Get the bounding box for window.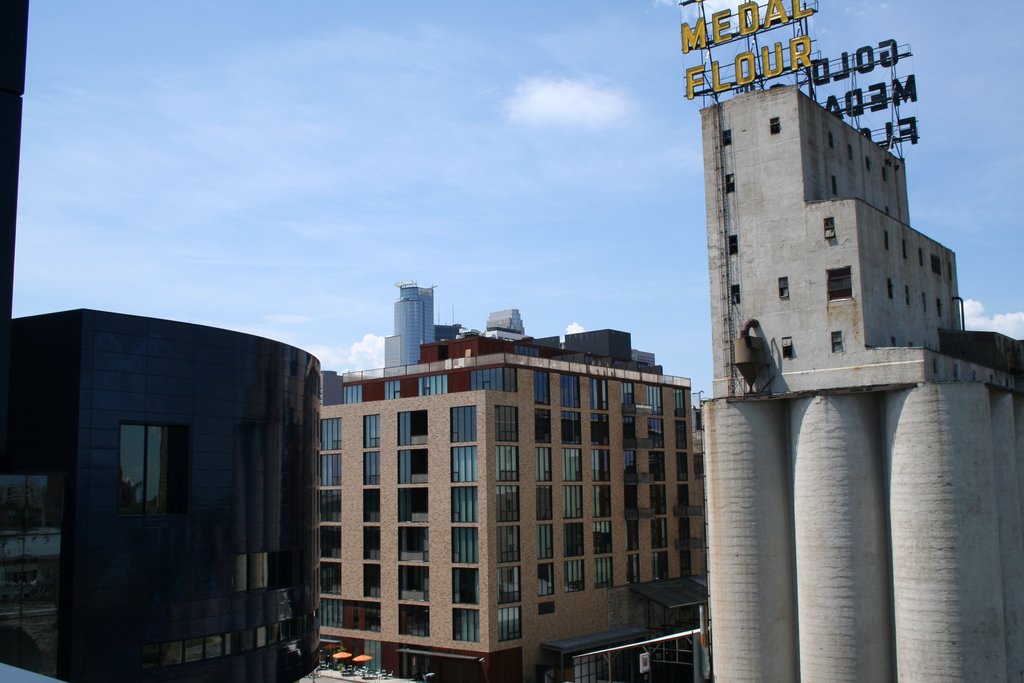
x1=621, y1=487, x2=639, y2=516.
